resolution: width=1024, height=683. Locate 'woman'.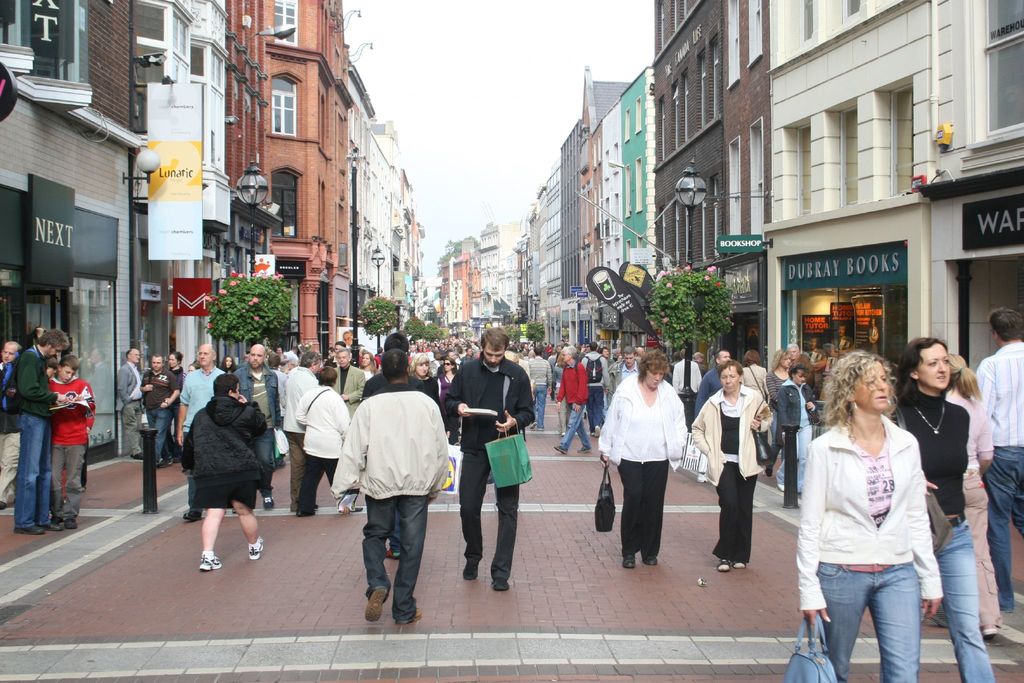
select_region(598, 347, 685, 570).
